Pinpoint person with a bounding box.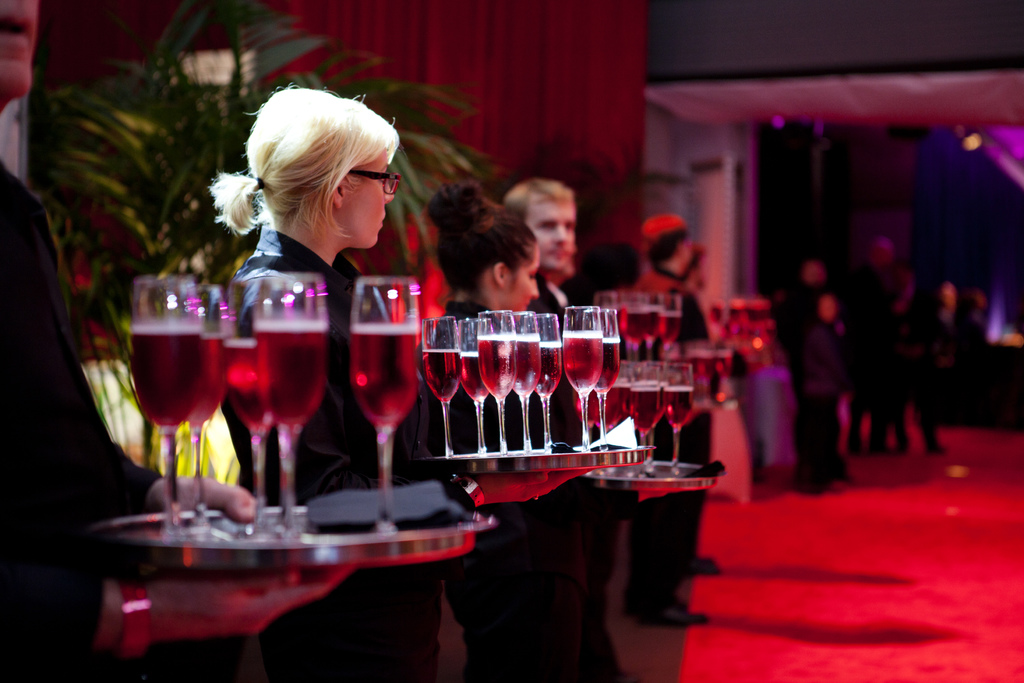
850:233:905:462.
